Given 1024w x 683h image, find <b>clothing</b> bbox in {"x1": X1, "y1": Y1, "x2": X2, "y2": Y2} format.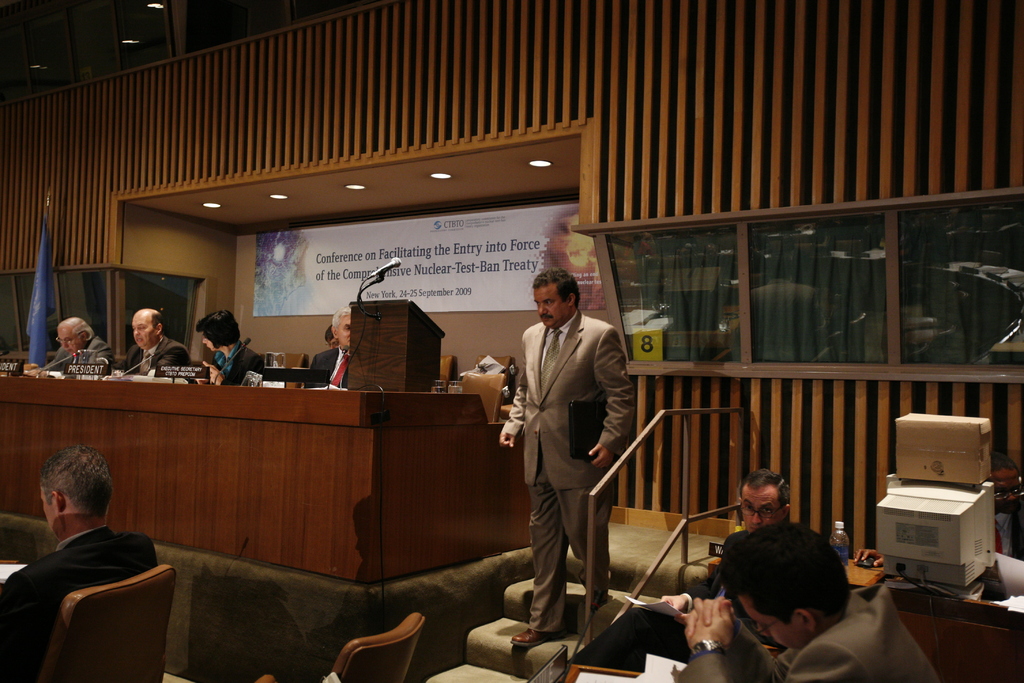
{"x1": 562, "y1": 528, "x2": 786, "y2": 682}.
